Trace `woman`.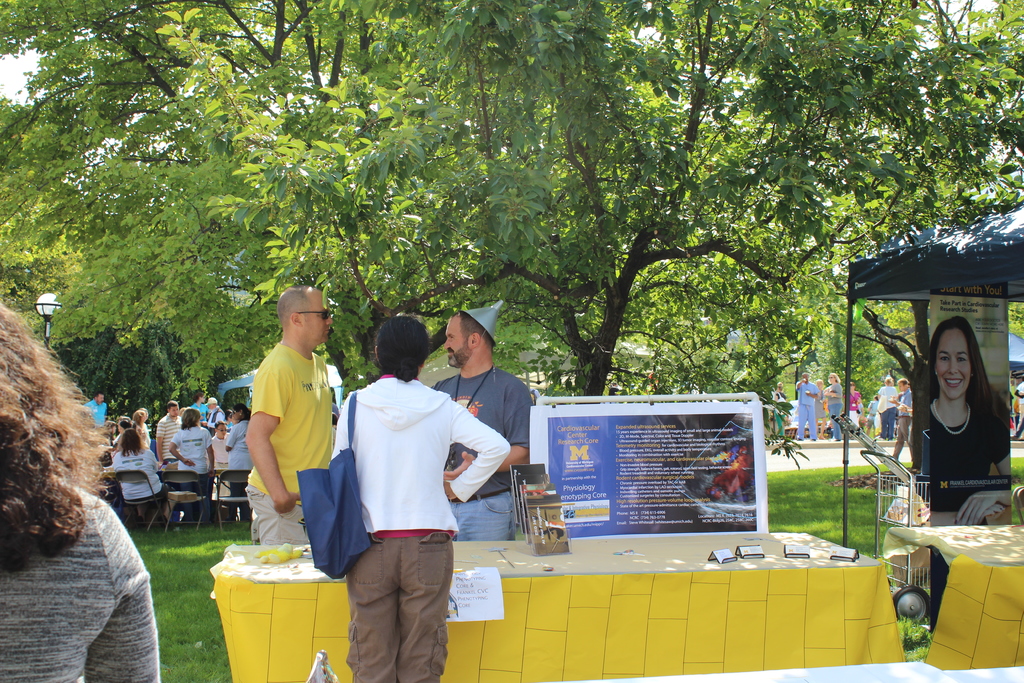
Traced to pyautogui.locateOnScreen(816, 377, 823, 437).
